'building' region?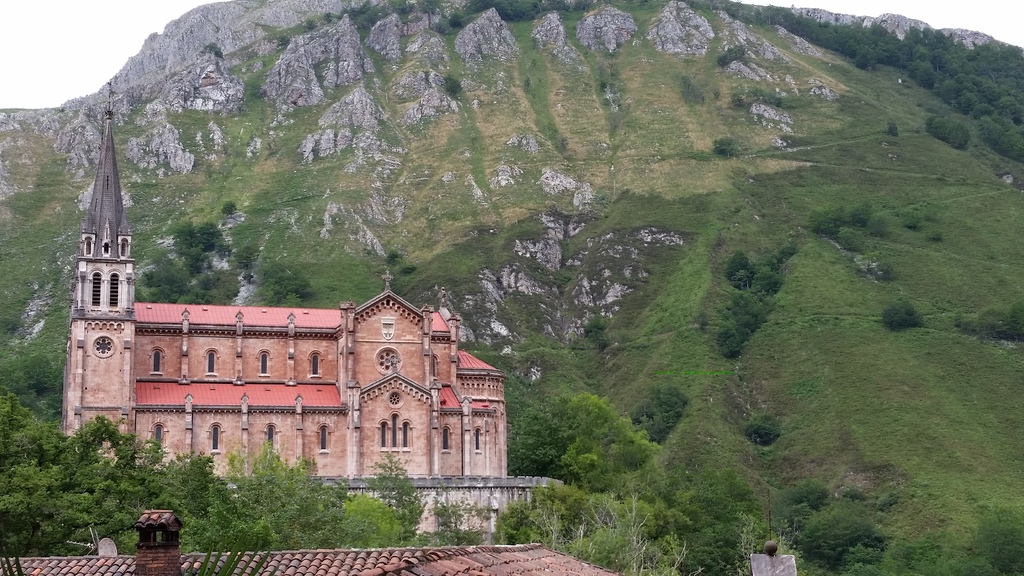
detection(4, 503, 609, 575)
